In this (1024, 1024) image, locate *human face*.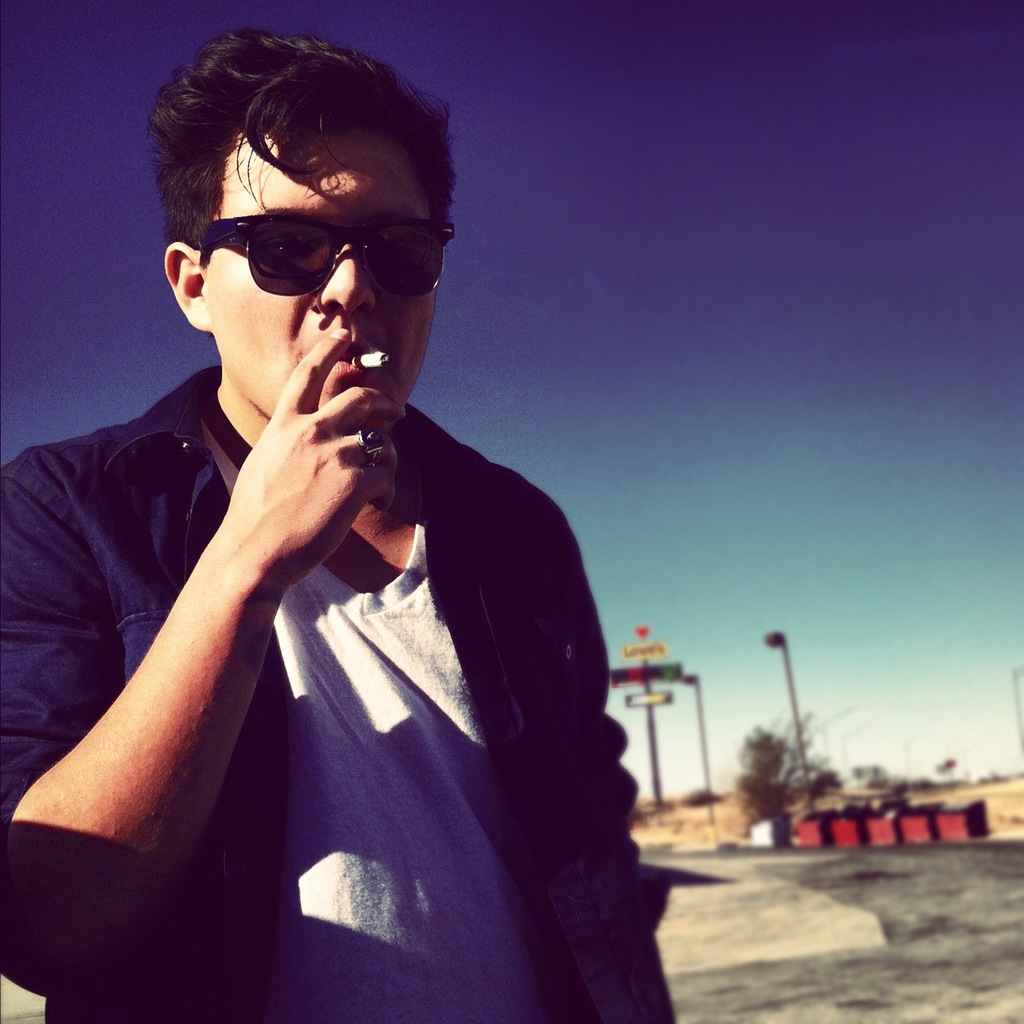
Bounding box: locate(206, 122, 438, 421).
